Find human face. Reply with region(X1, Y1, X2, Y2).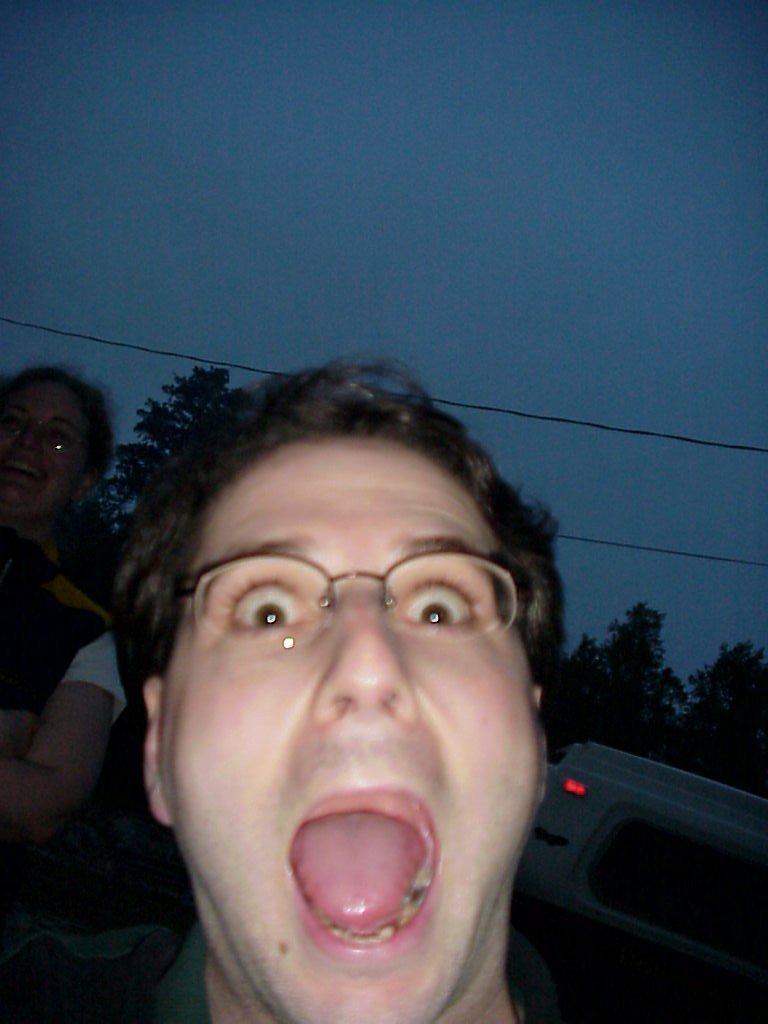
region(0, 375, 96, 523).
